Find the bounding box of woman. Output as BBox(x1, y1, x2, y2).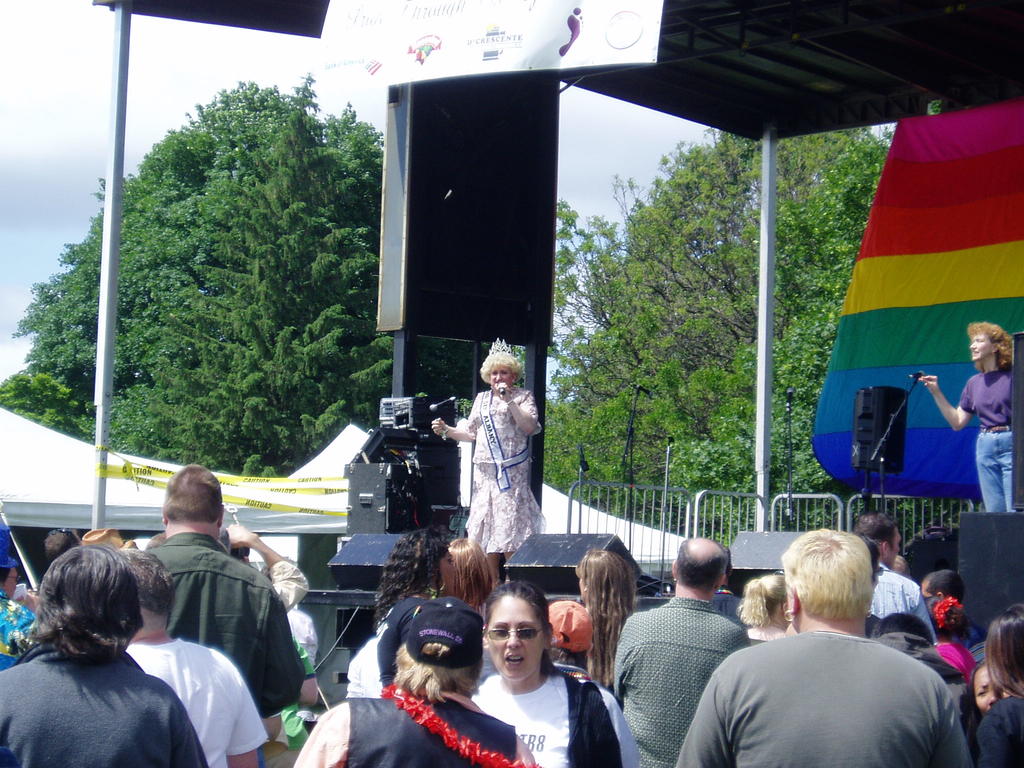
BBox(429, 349, 547, 568).
